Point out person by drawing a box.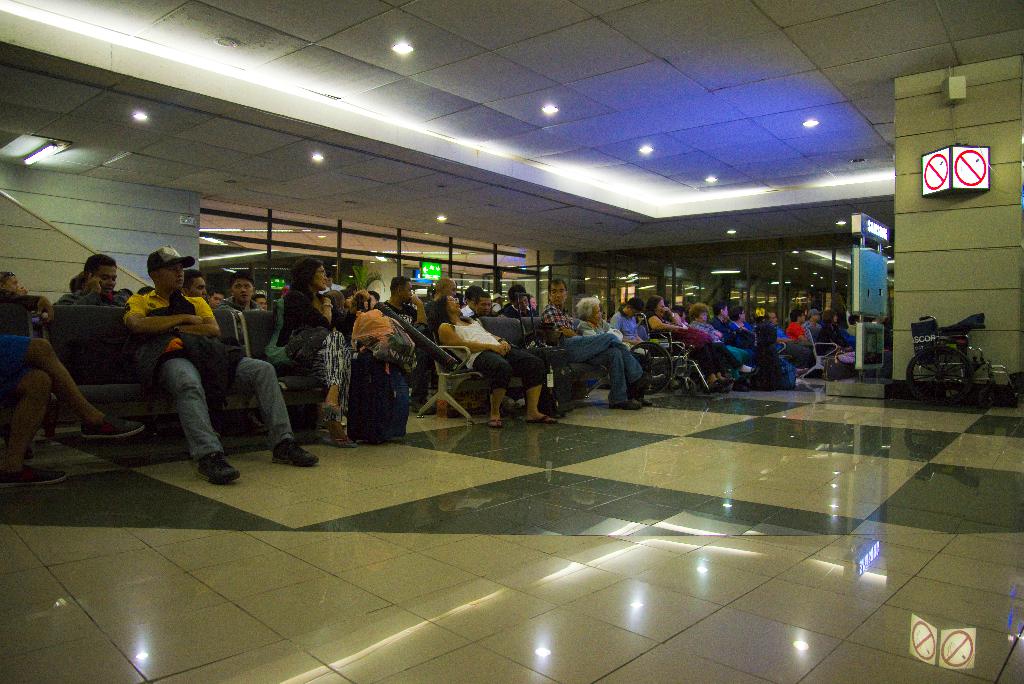
x1=250 y1=286 x2=272 y2=313.
